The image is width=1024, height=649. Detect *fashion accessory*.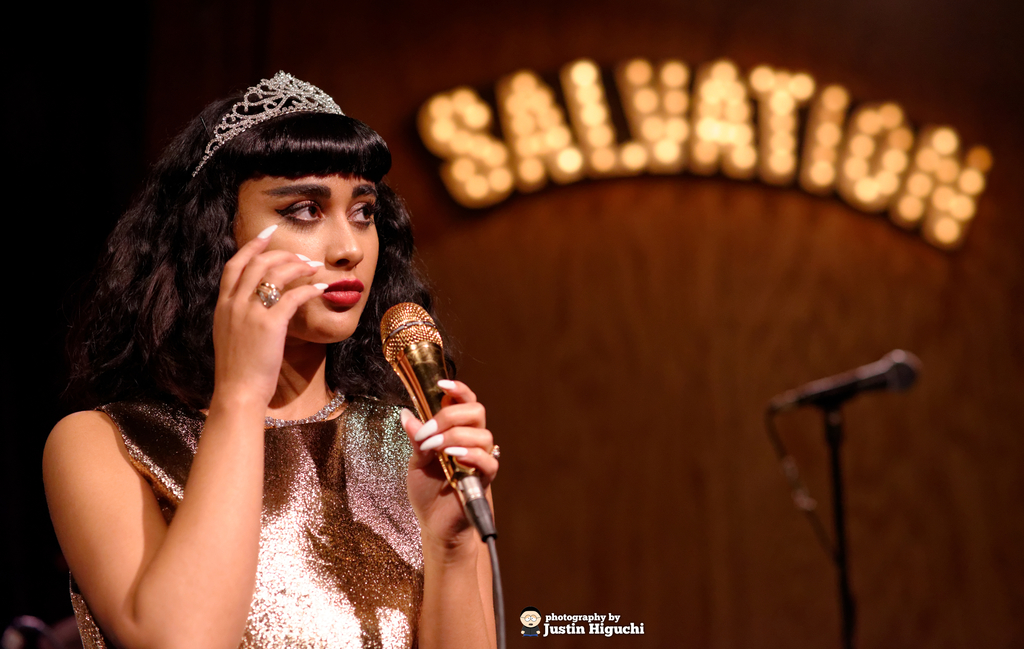
Detection: x1=255, y1=223, x2=278, y2=238.
